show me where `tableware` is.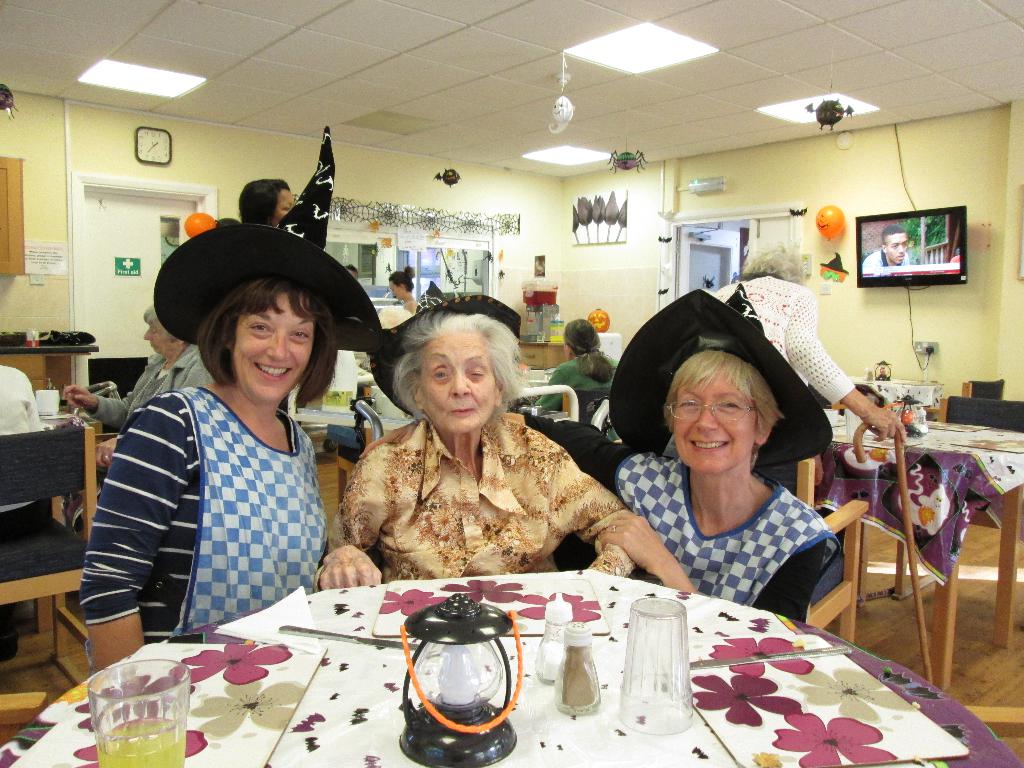
`tableware` is at 533 329 547 345.
